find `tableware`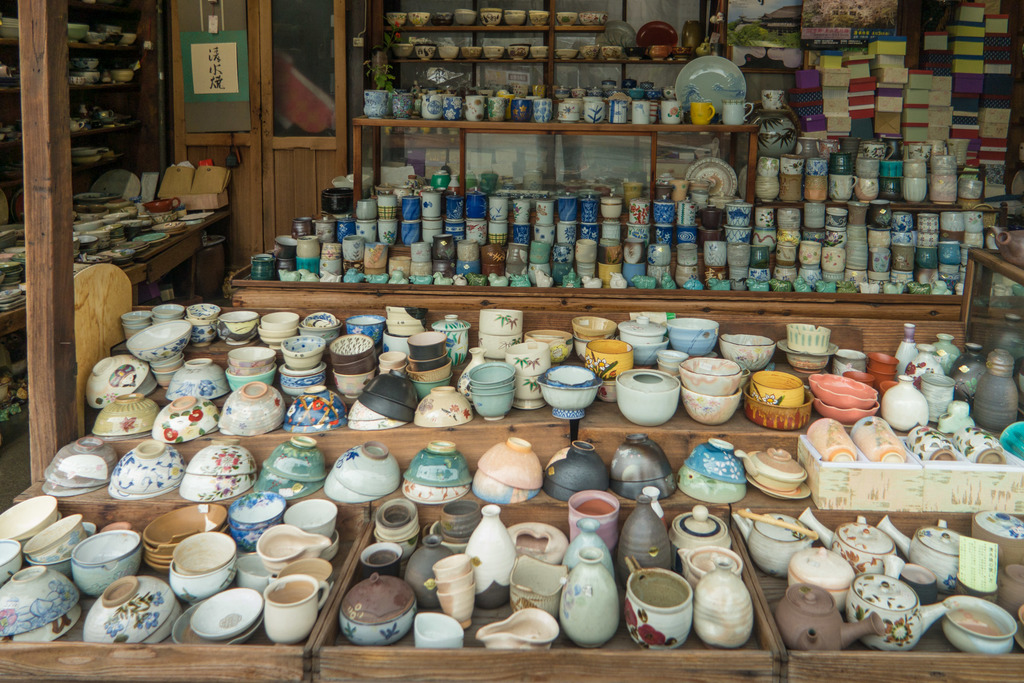
(left=106, top=35, right=121, bottom=49)
